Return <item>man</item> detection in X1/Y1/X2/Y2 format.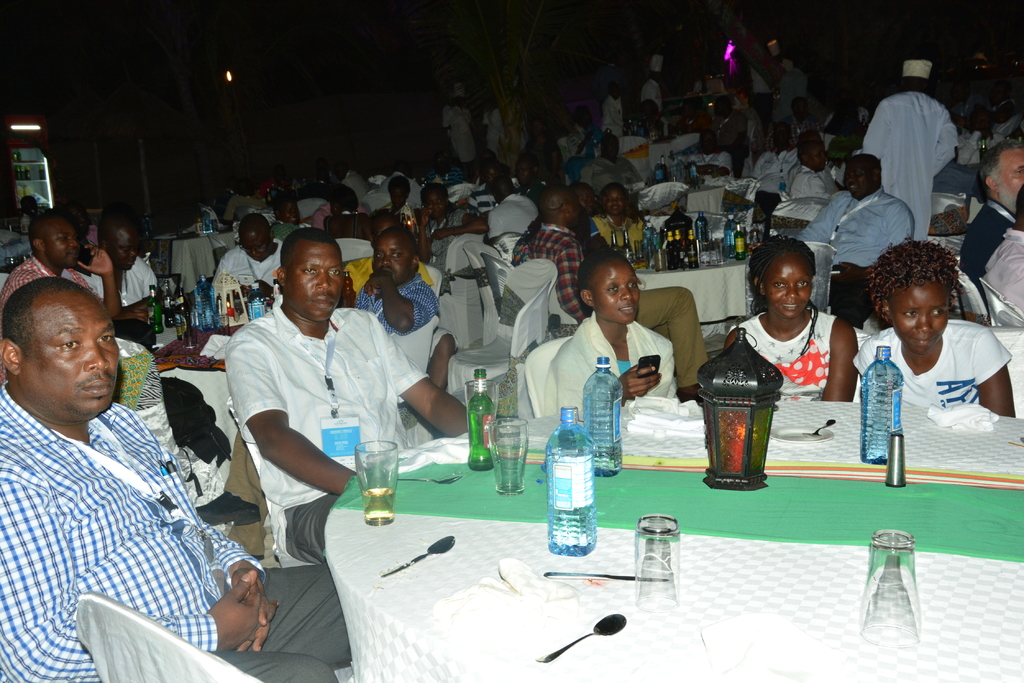
379/156/426/205.
